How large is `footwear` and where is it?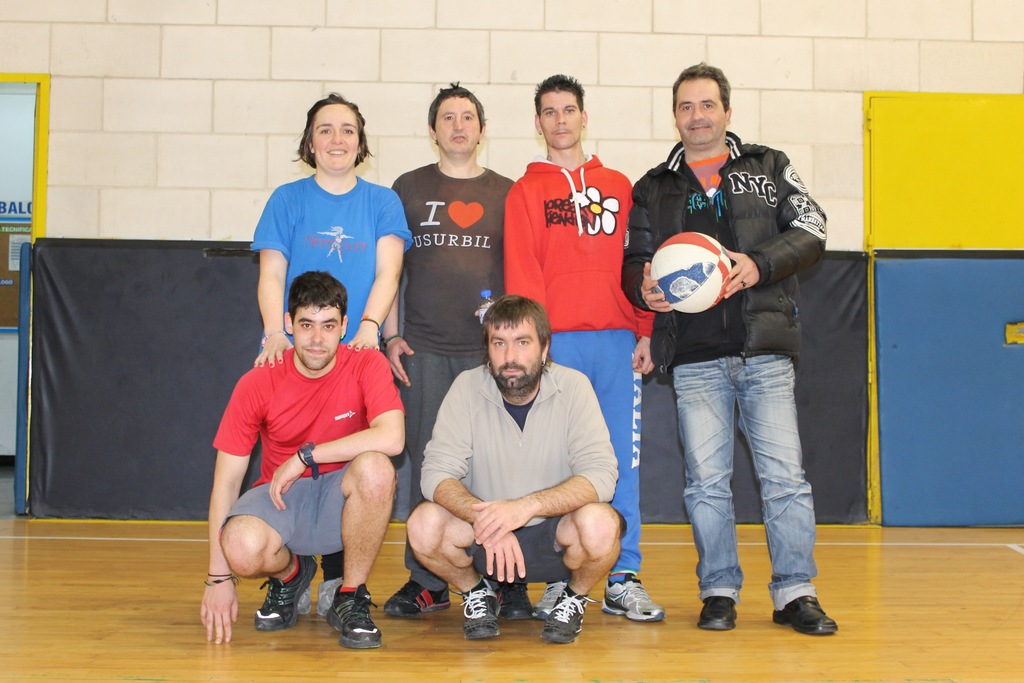
Bounding box: bbox(252, 557, 321, 630).
